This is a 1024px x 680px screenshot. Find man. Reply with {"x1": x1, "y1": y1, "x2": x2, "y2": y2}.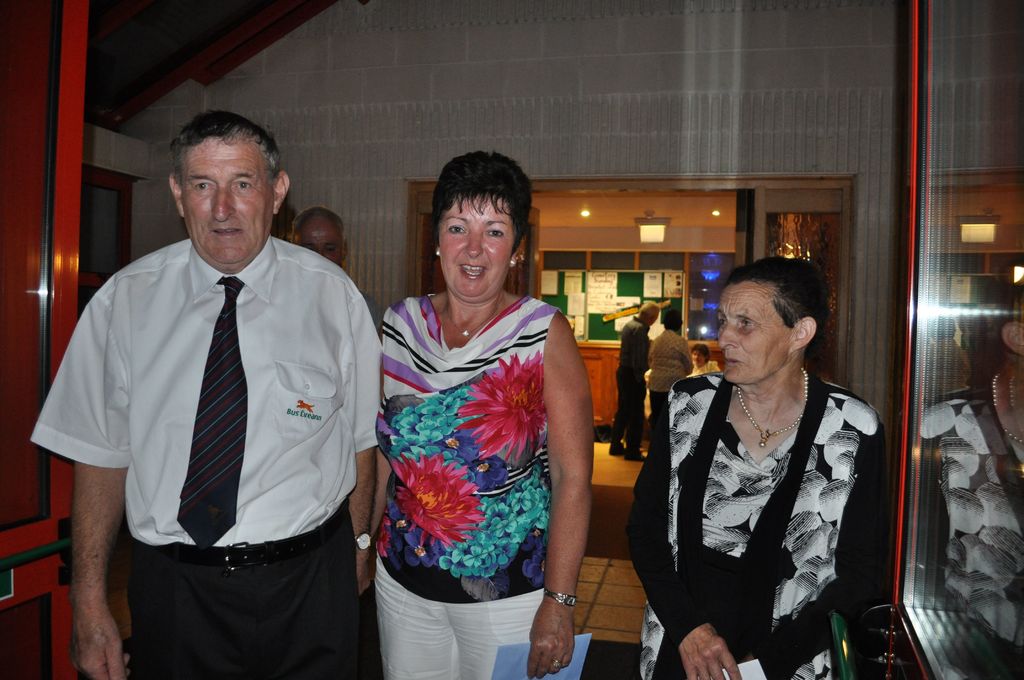
{"x1": 56, "y1": 91, "x2": 385, "y2": 668}.
